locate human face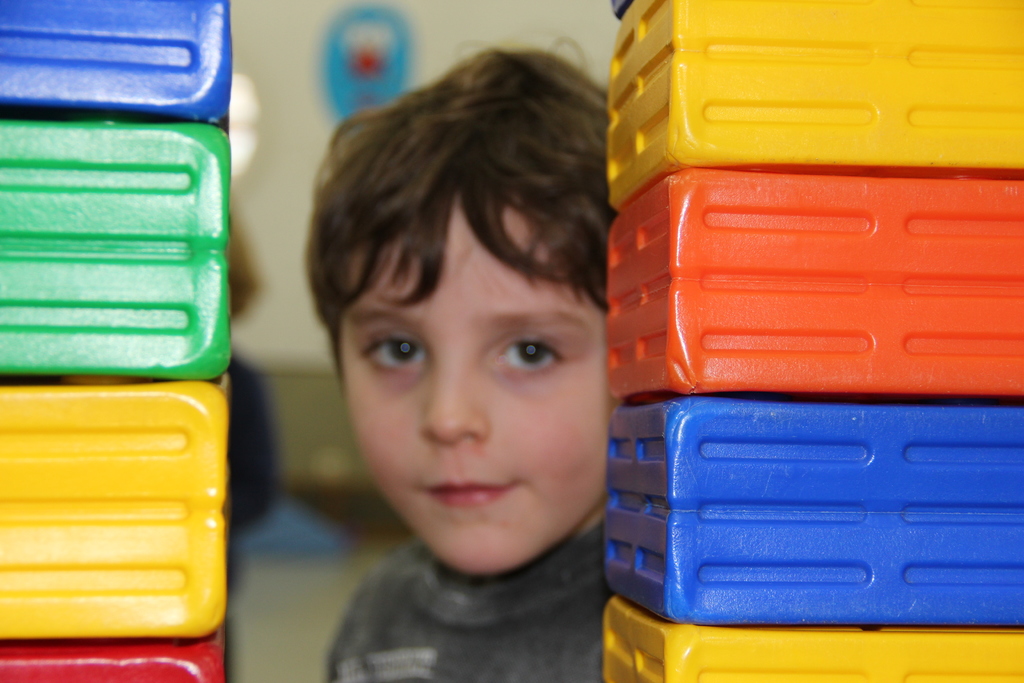
Rect(341, 193, 607, 576)
